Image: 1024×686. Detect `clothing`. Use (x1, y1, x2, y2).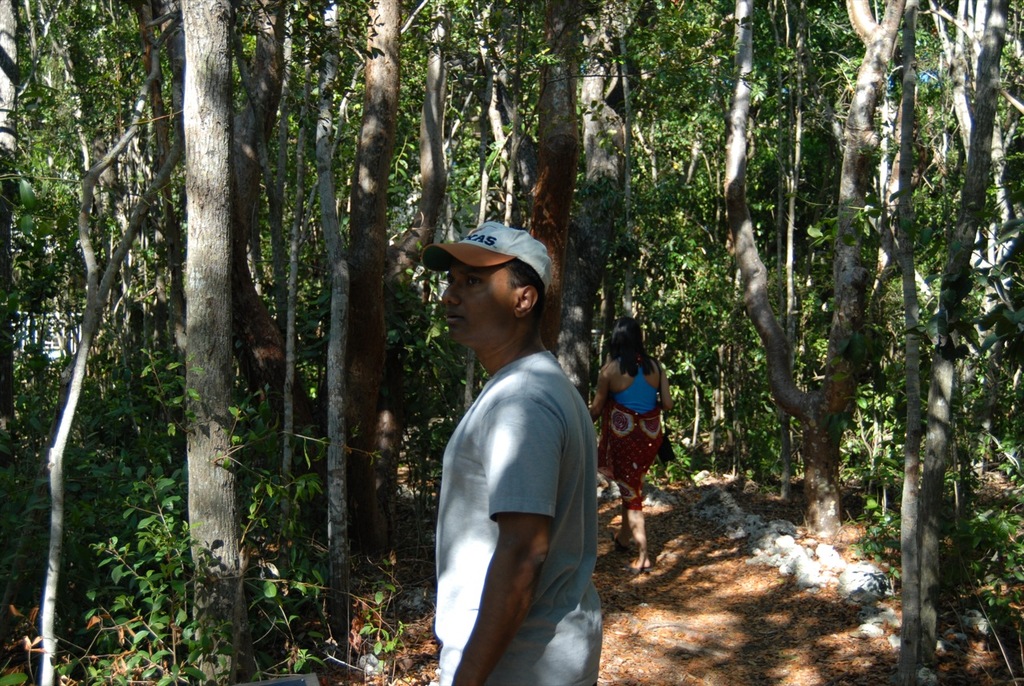
(592, 362, 675, 499).
